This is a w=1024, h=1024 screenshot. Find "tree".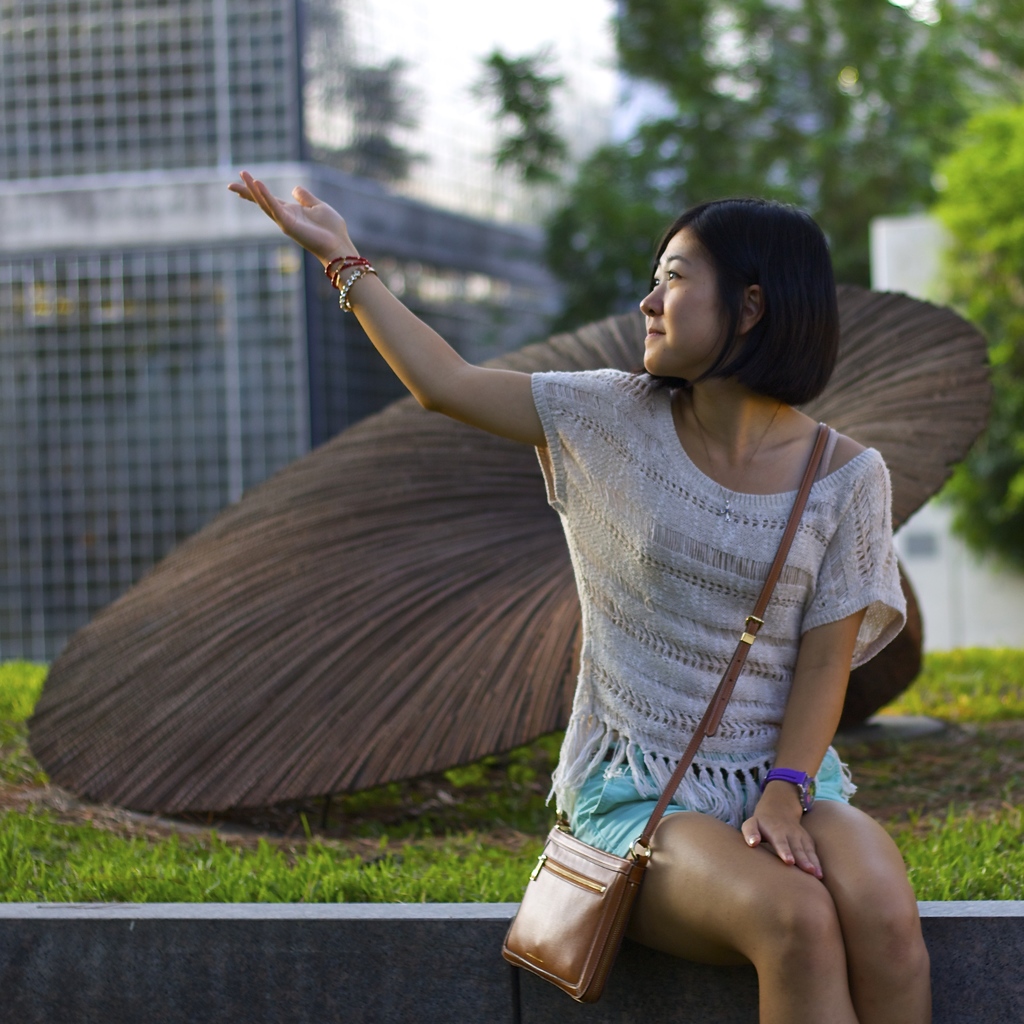
Bounding box: locate(451, 0, 1023, 288).
